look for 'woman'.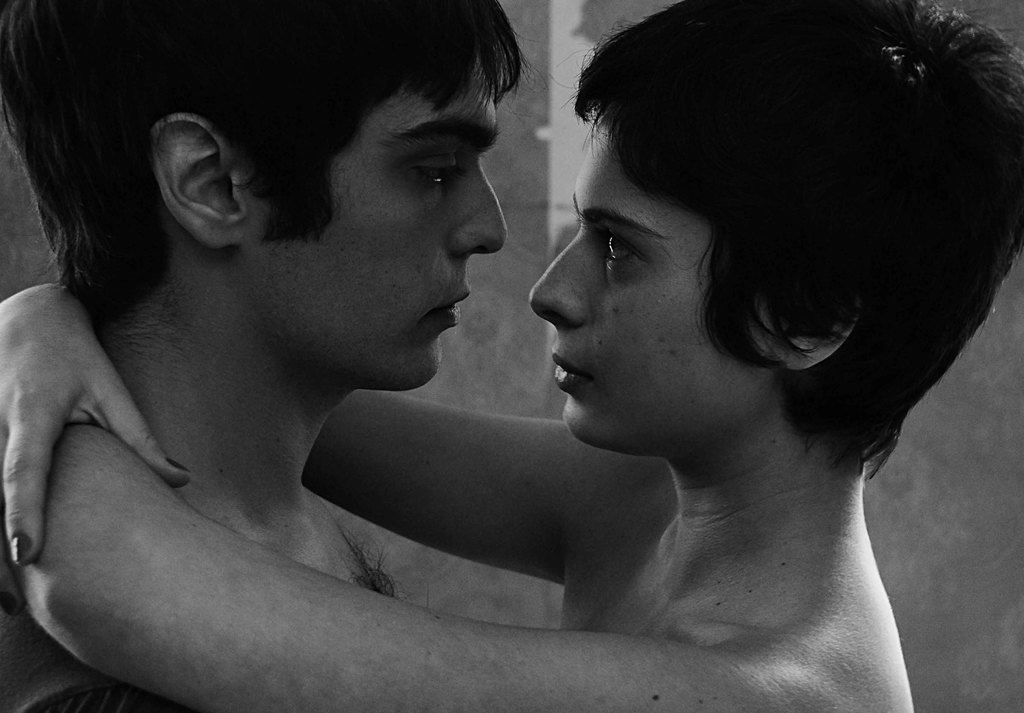
Found: pyautogui.locateOnScreen(0, 0, 1023, 712).
